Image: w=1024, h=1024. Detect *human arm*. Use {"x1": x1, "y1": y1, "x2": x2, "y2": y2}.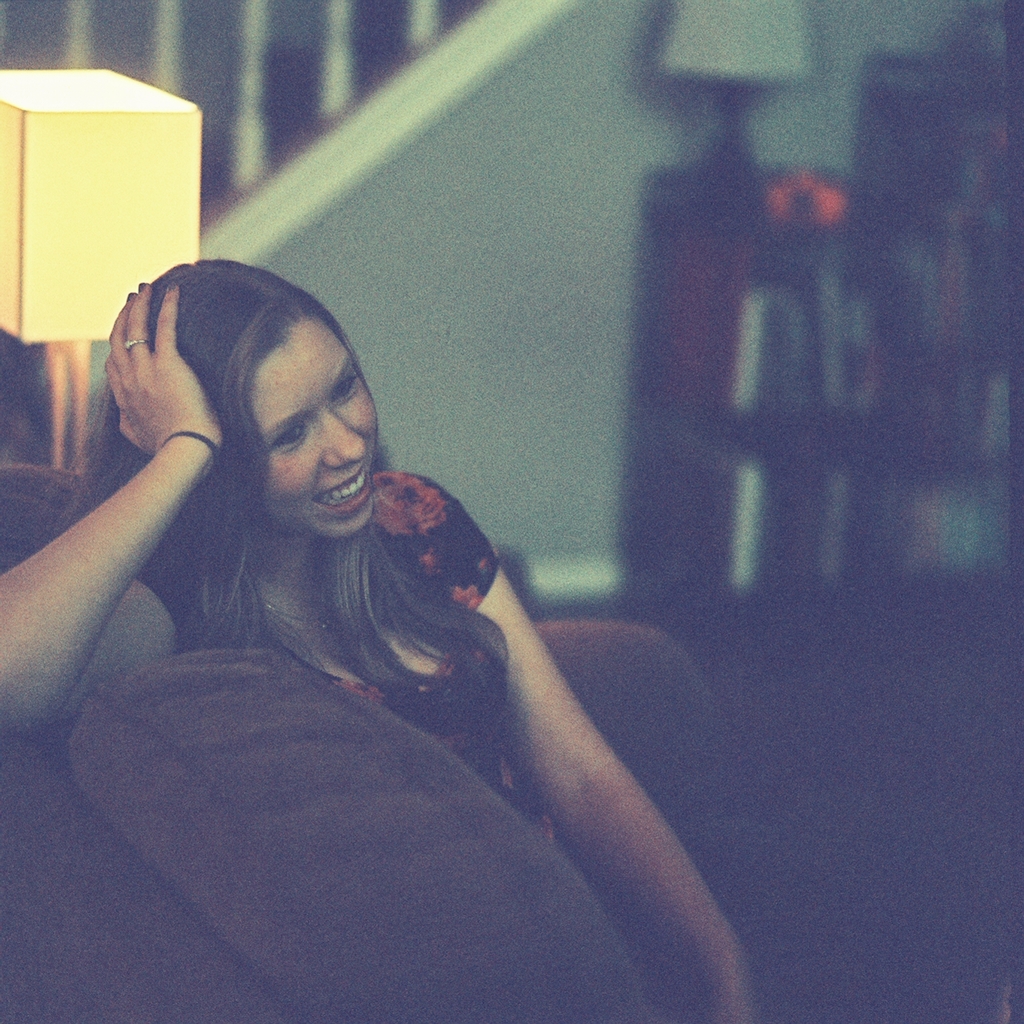
{"x1": 0, "y1": 285, "x2": 225, "y2": 735}.
